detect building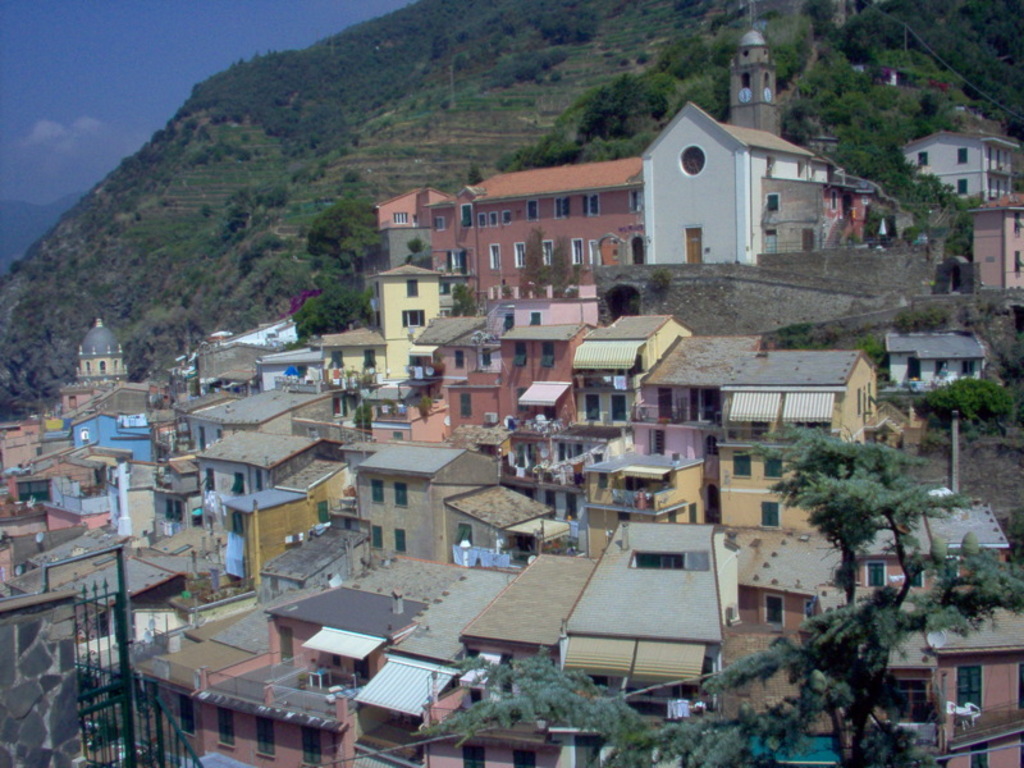
892,127,1023,205
